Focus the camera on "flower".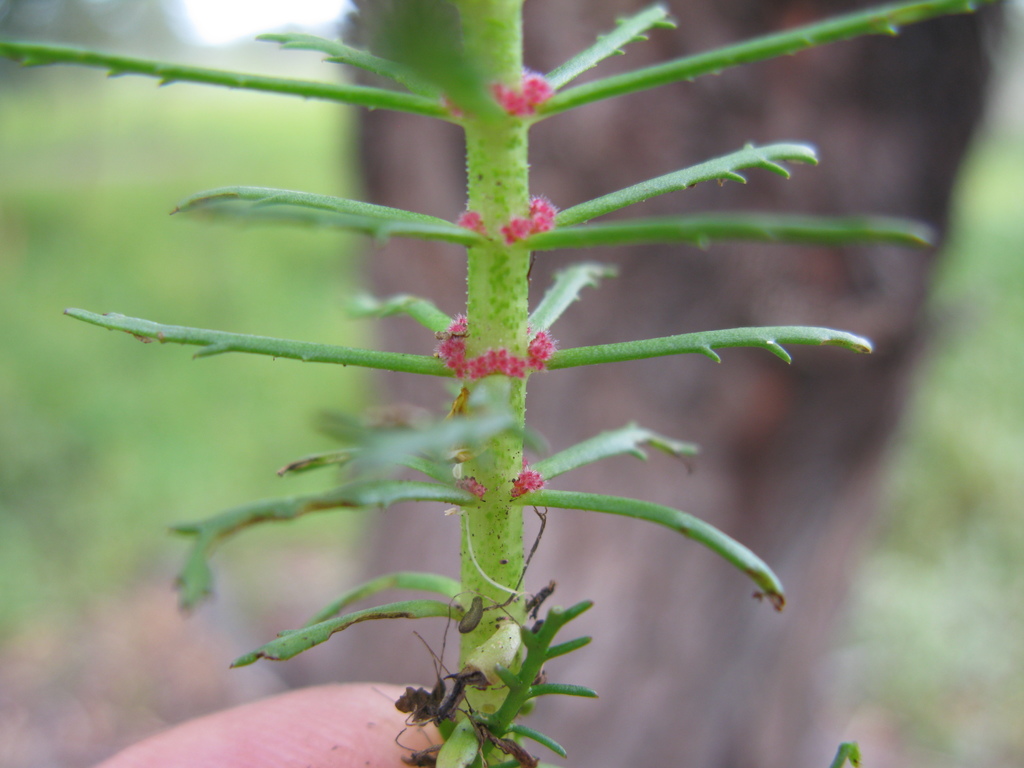
Focus region: box=[456, 477, 486, 500].
